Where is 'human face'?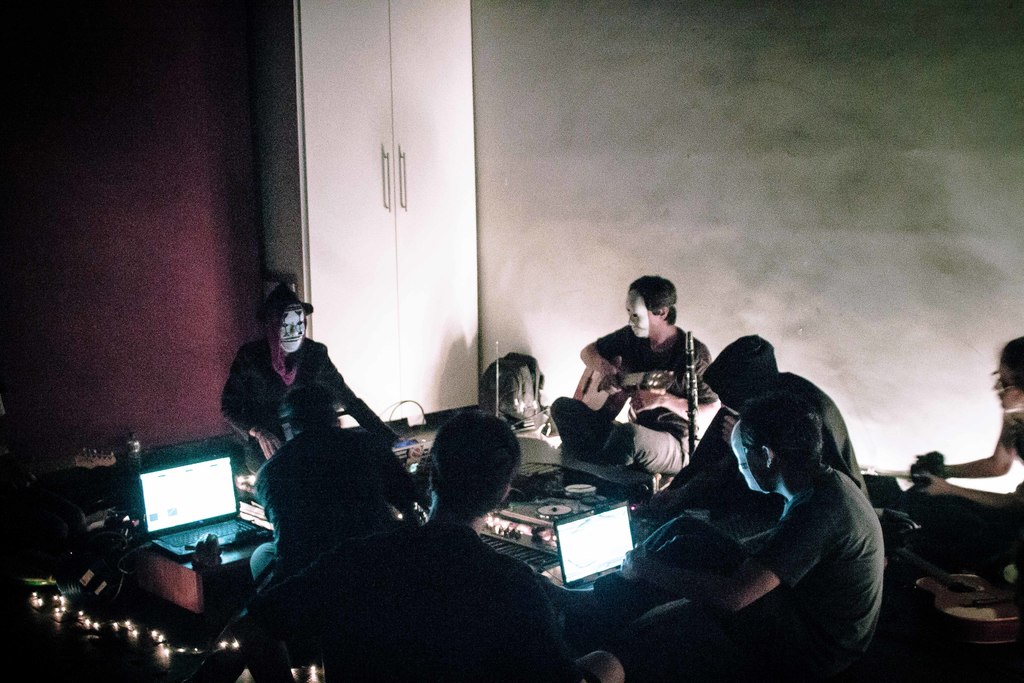
<bbox>995, 366, 1023, 409</bbox>.
